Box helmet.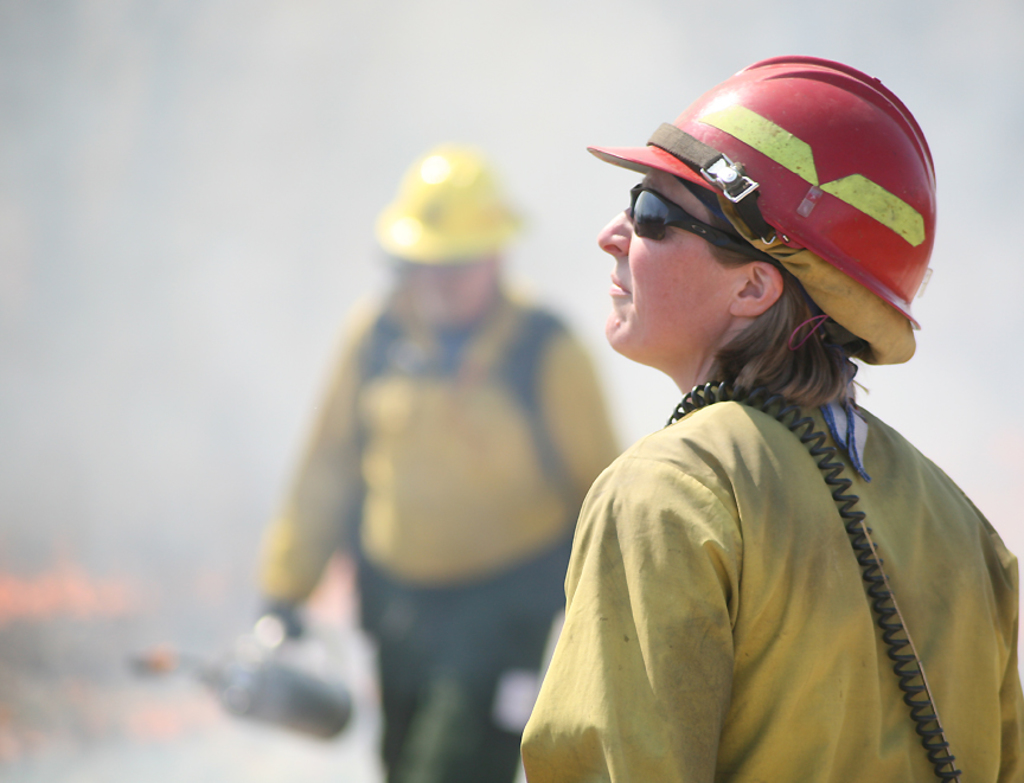
(588, 53, 937, 332).
